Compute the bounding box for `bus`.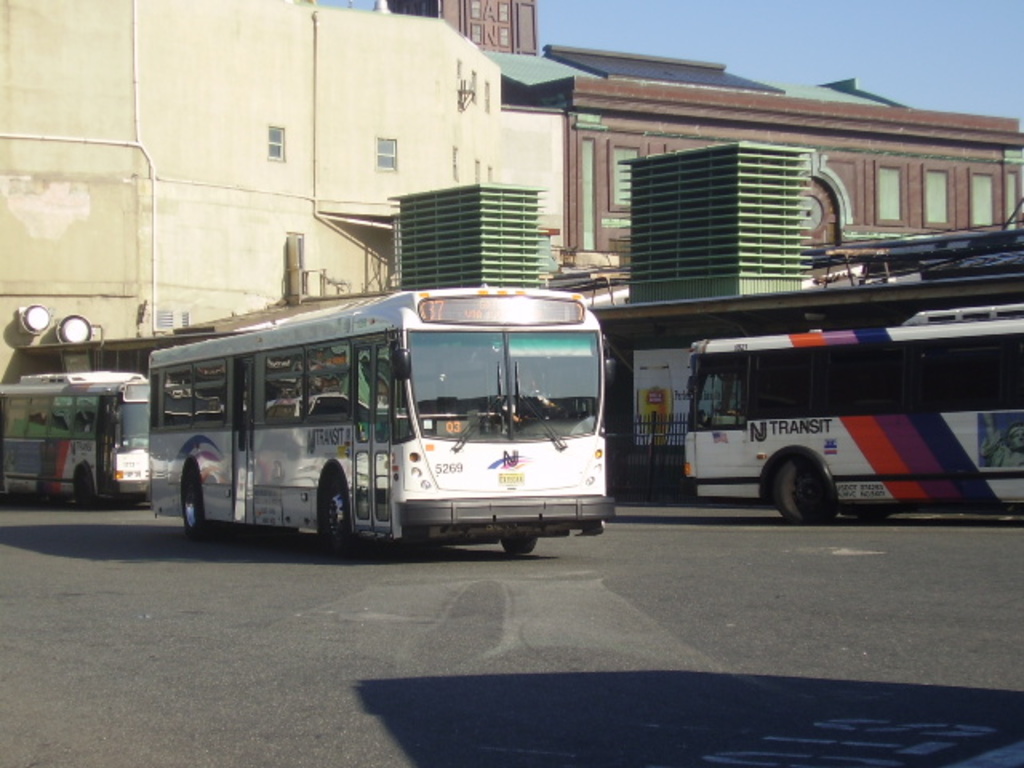
crop(149, 283, 618, 563).
